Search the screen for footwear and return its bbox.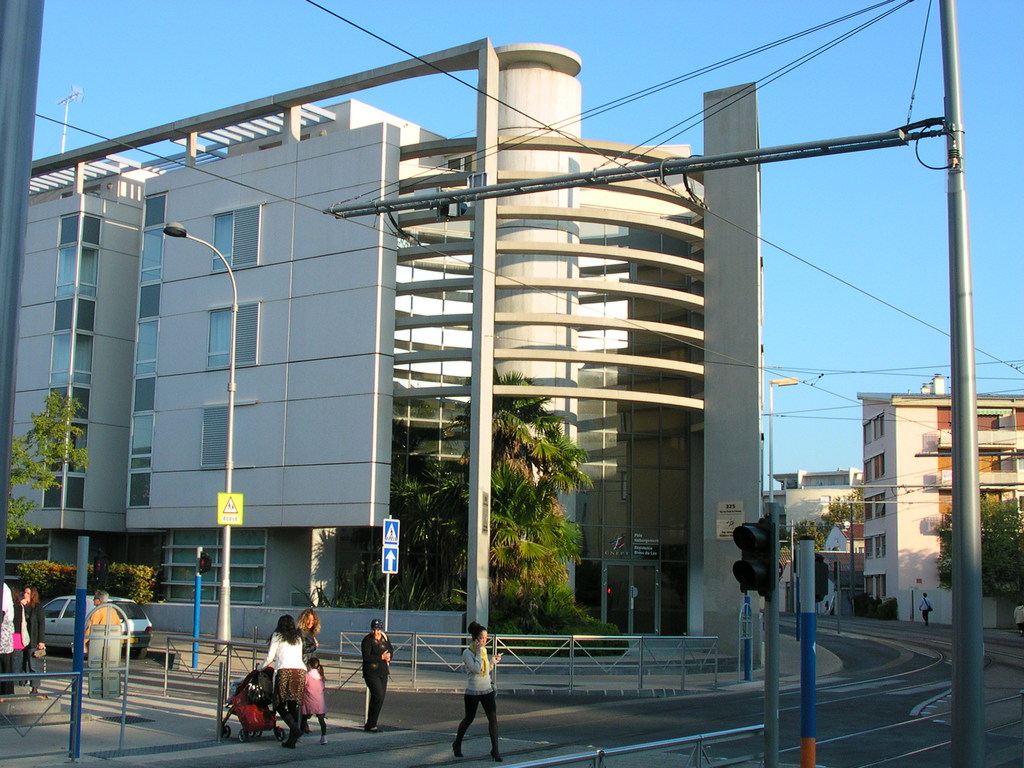
Found: {"left": 278, "top": 743, "right": 297, "bottom": 749}.
